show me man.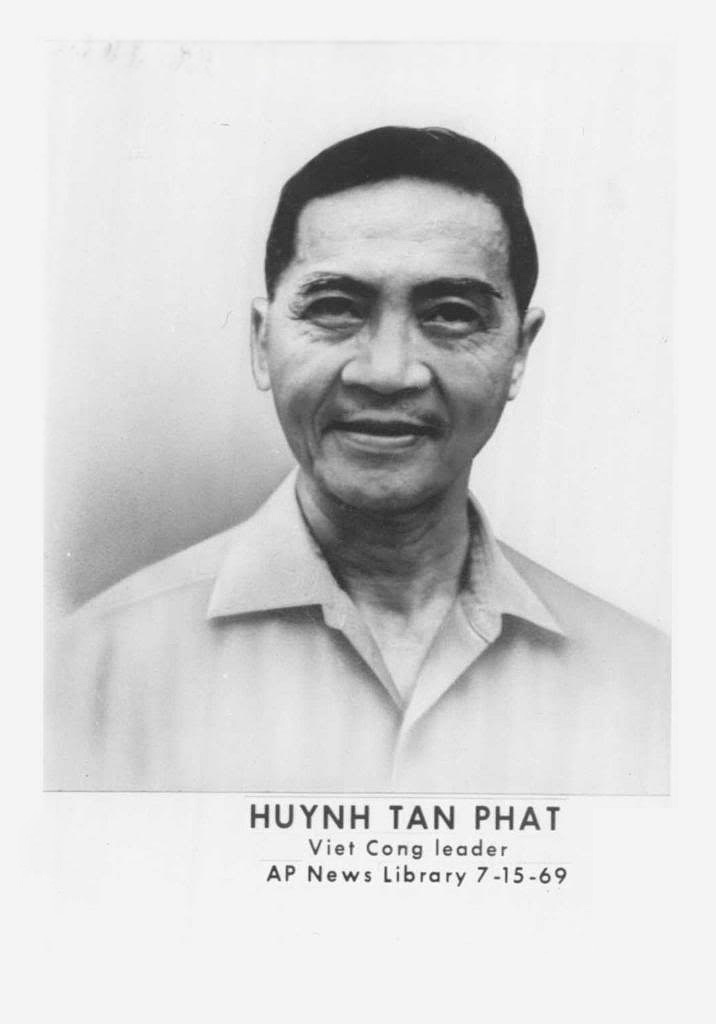
man is here: <bbox>77, 157, 674, 889</bbox>.
